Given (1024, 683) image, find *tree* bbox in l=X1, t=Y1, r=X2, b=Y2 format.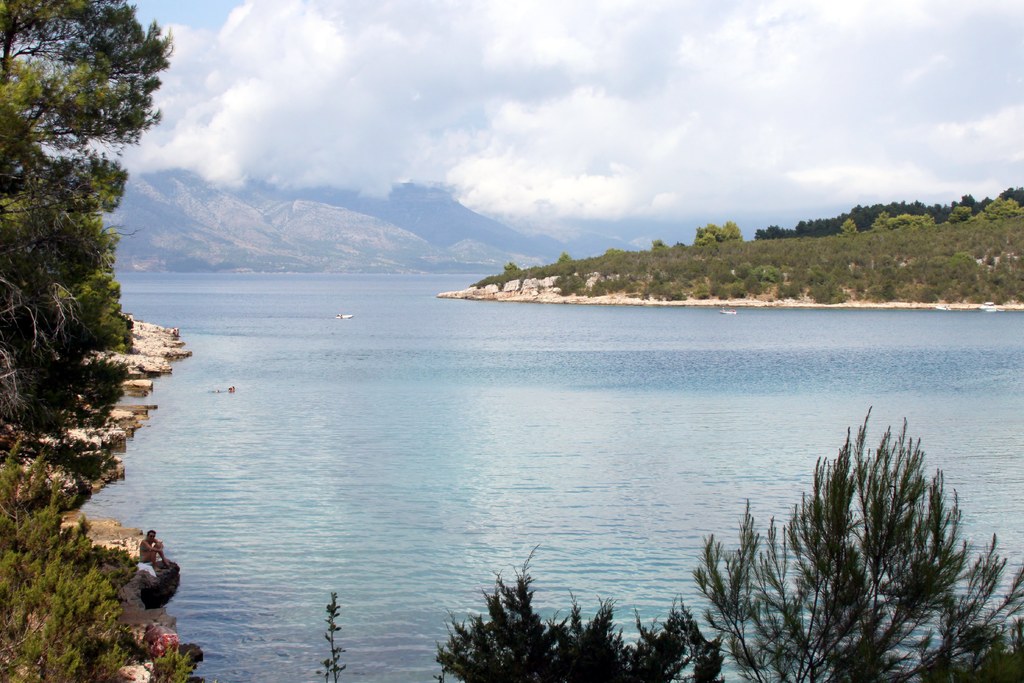
l=922, t=204, r=947, b=210.
